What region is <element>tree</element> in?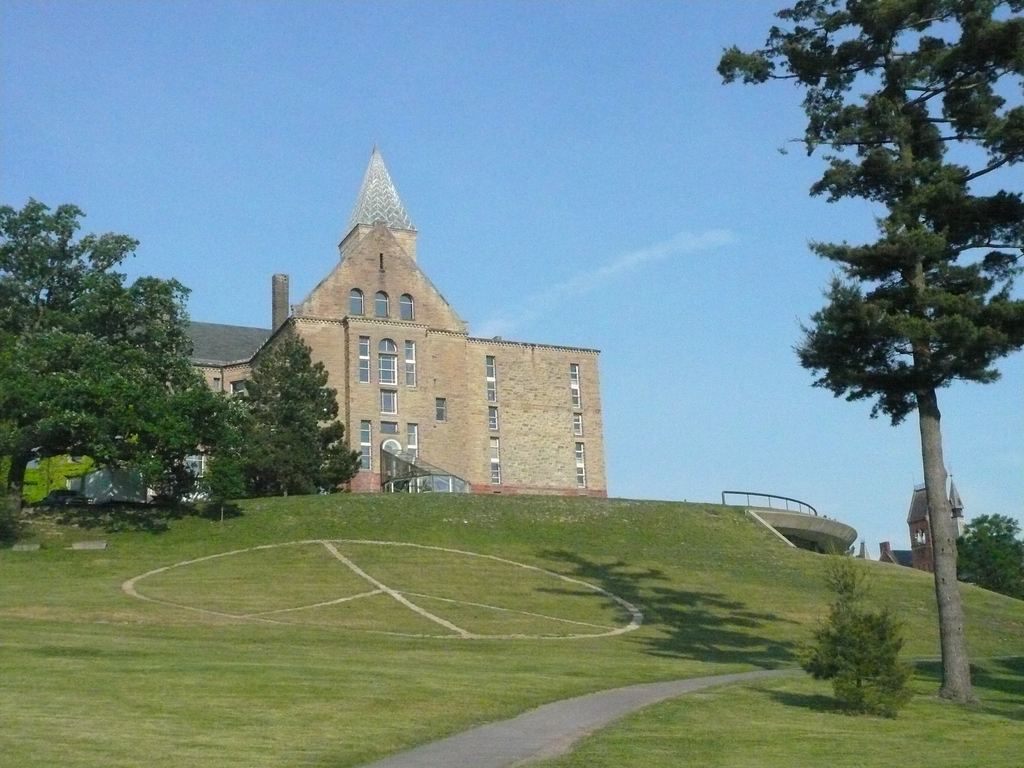
box=[0, 200, 218, 516].
